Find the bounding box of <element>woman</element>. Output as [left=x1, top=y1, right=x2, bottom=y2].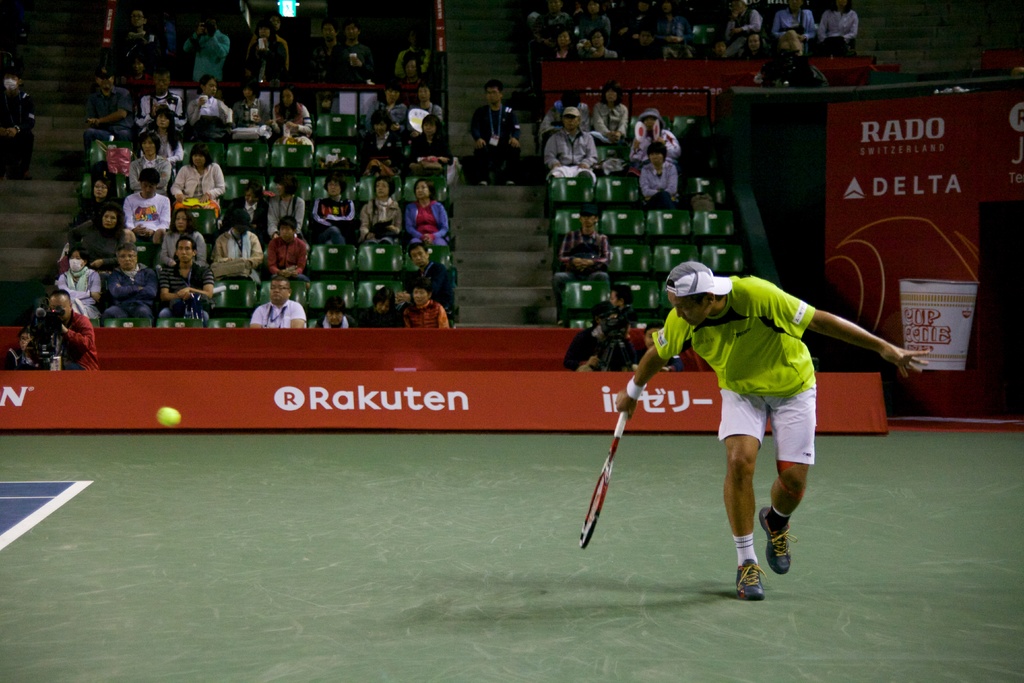
[left=628, top=108, right=678, bottom=174].
